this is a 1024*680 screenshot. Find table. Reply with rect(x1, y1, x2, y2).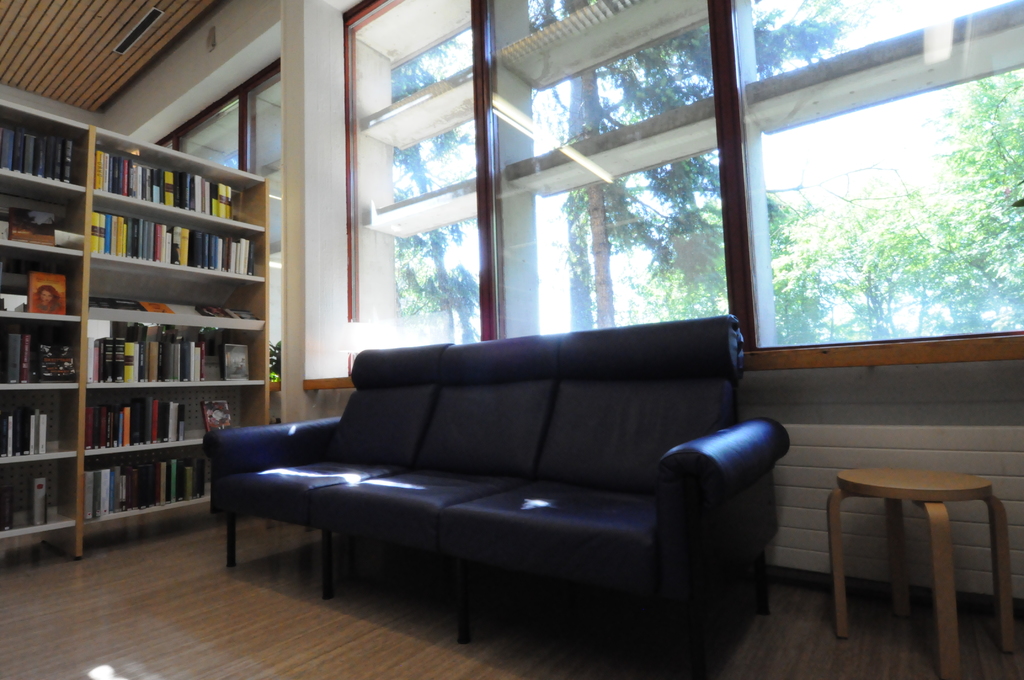
rect(816, 443, 1010, 647).
